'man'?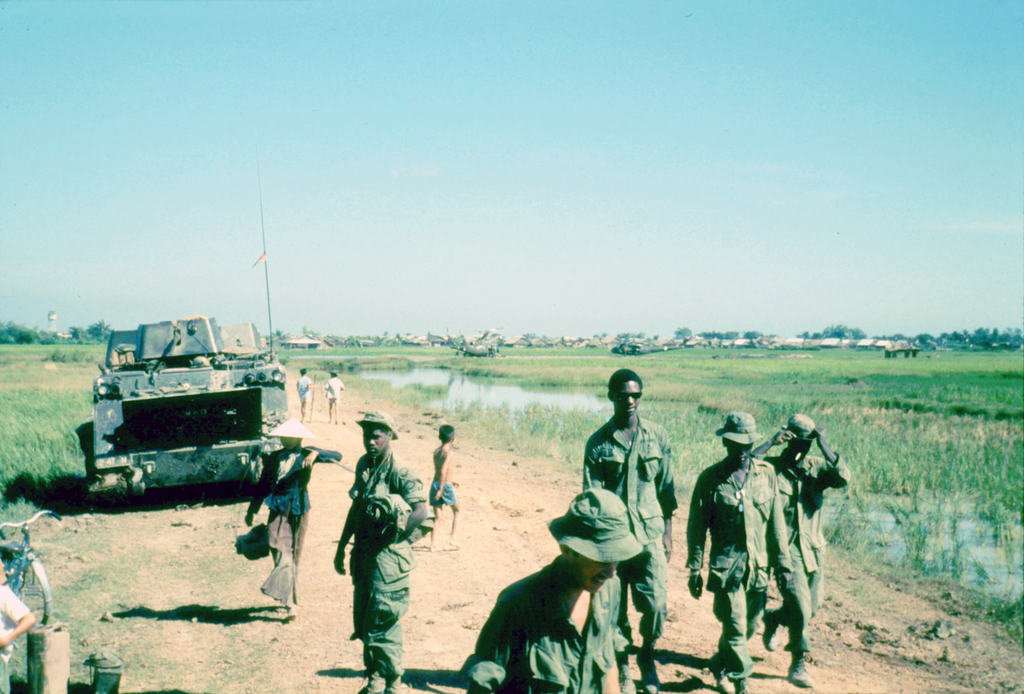
box=[748, 416, 851, 689]
